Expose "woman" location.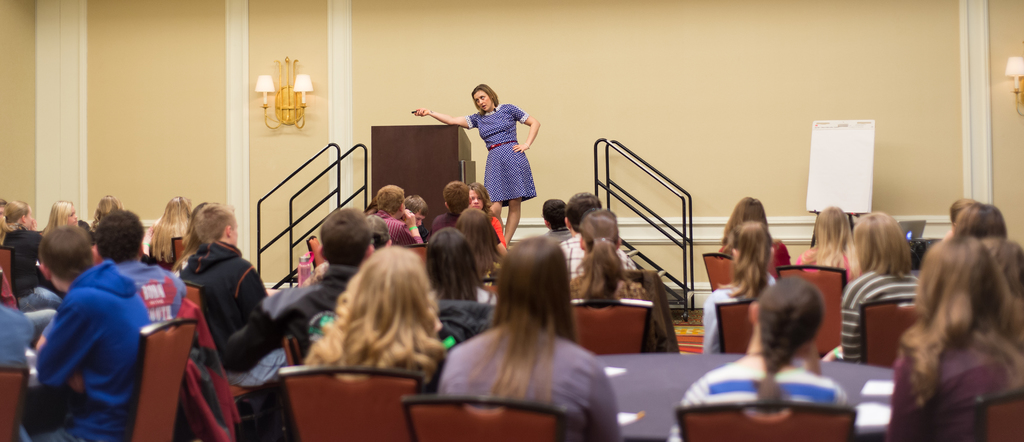
Exposed at (x1=709, y1=192, x2=791, y2=269).
